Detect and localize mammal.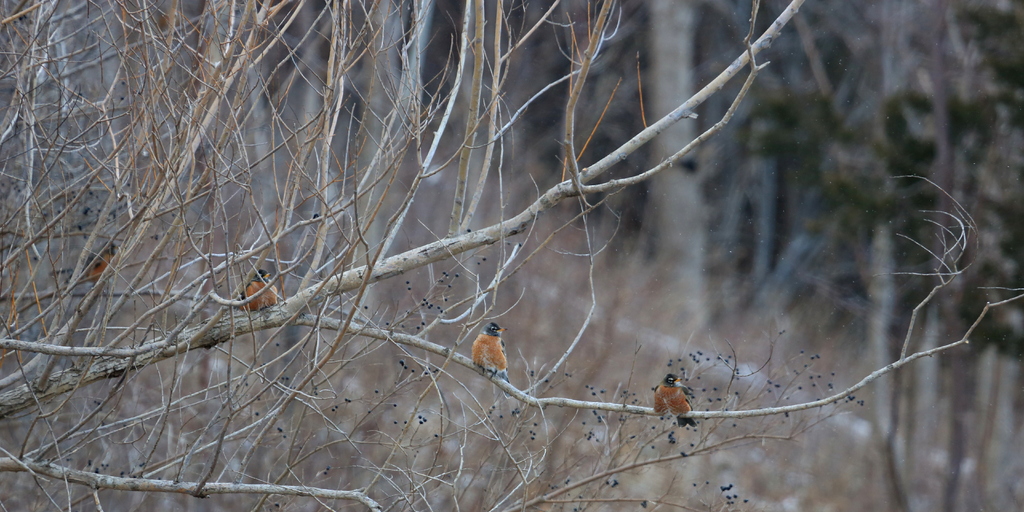
Localized at [x1=469, y1=306, x2=519, y2=383].
